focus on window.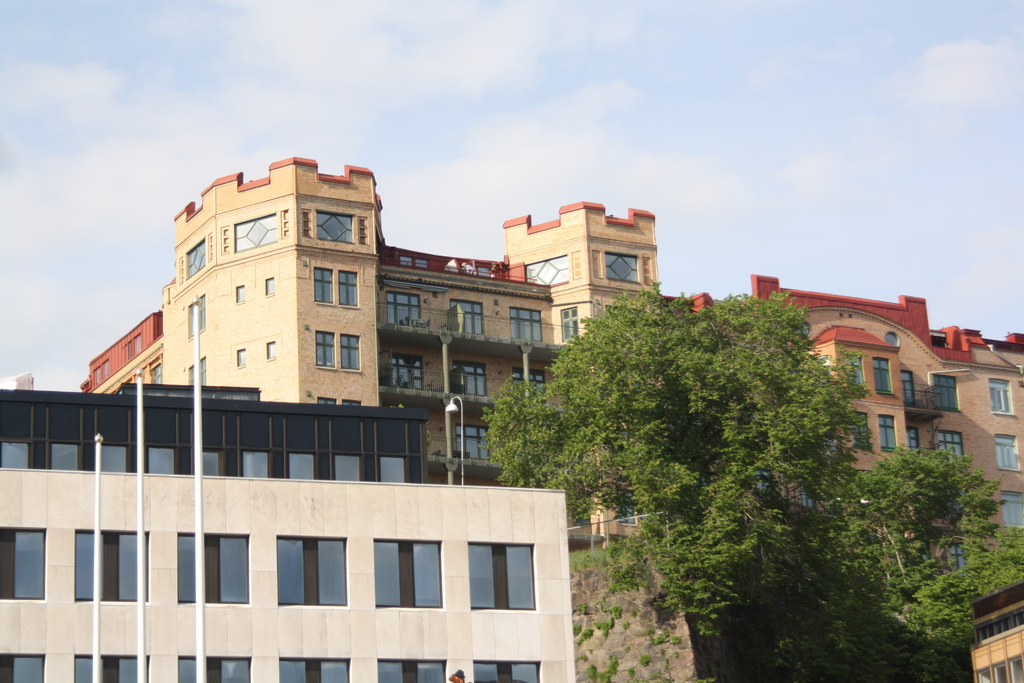
Focused at 342/400/360/408.
